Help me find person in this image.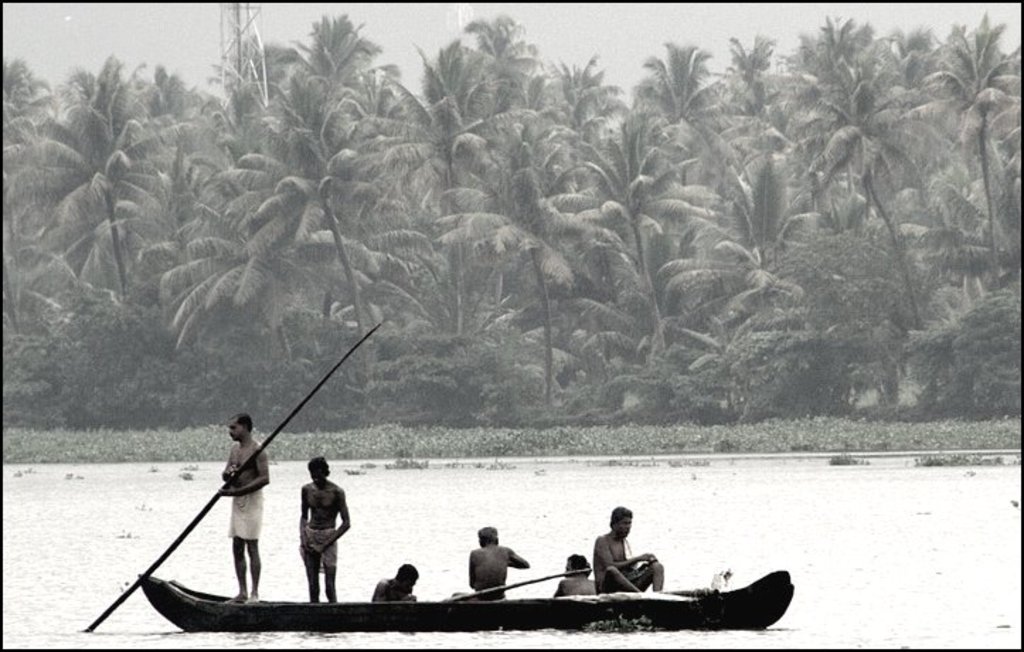
Found it: bbox=[221, 415, 265, 602].
